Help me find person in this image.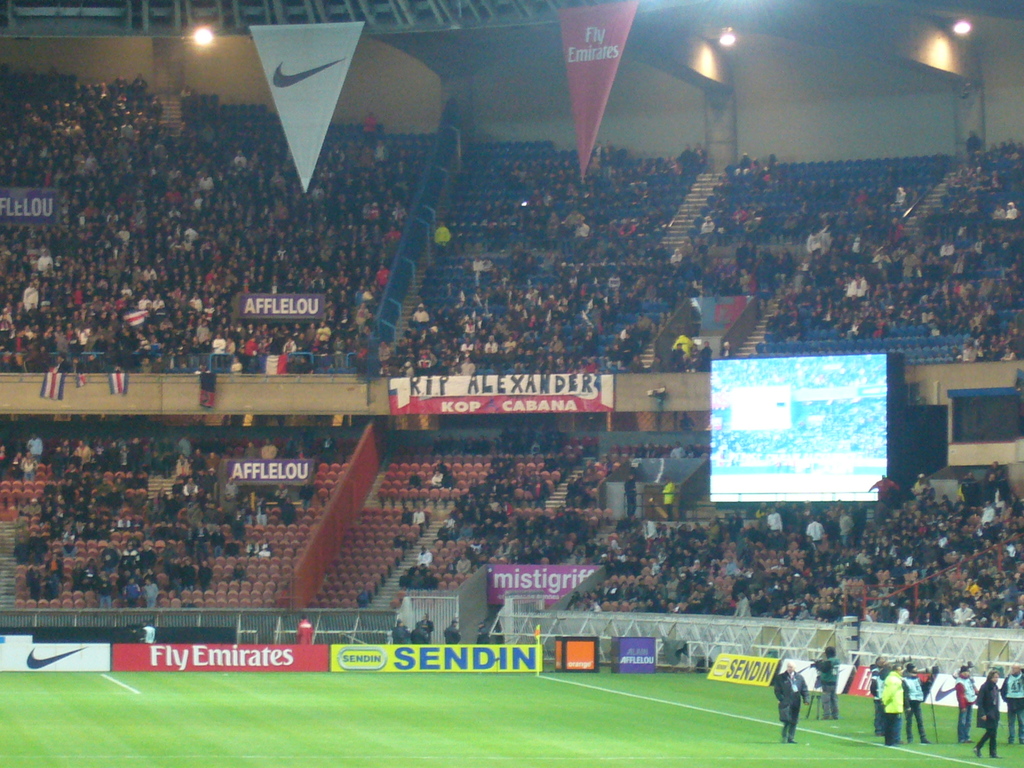
Found it: <box>412,506,429,537</box>.
